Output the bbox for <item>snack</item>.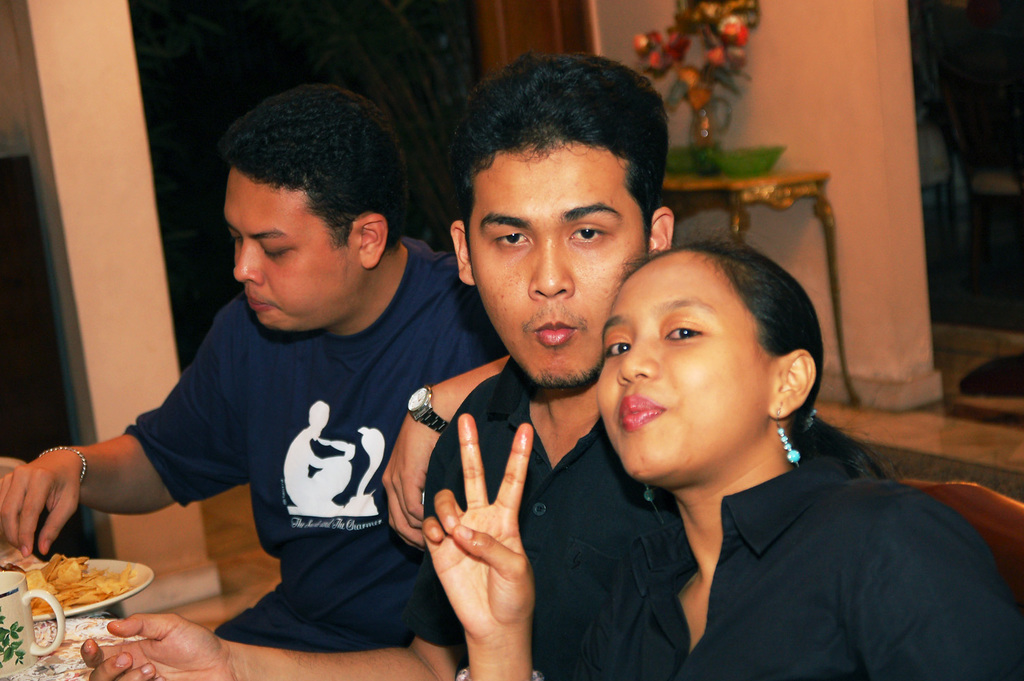
BBox(18, 559, 141, 639).
